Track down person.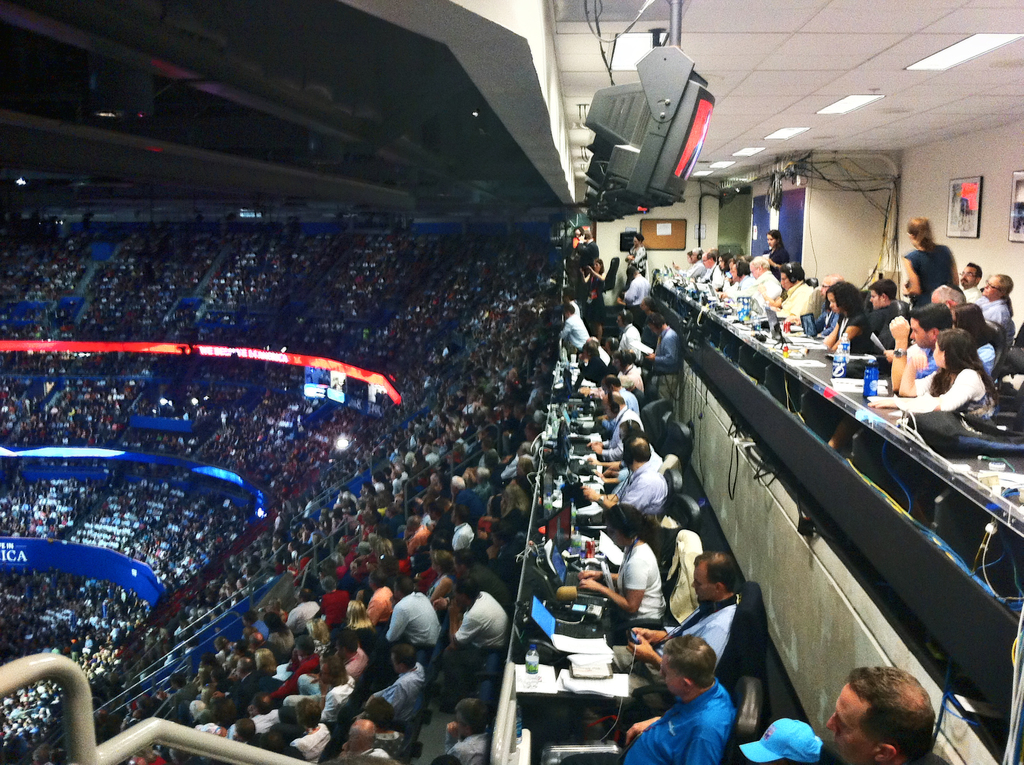
Tracked to bbox=[773, 264, 820, 322].
